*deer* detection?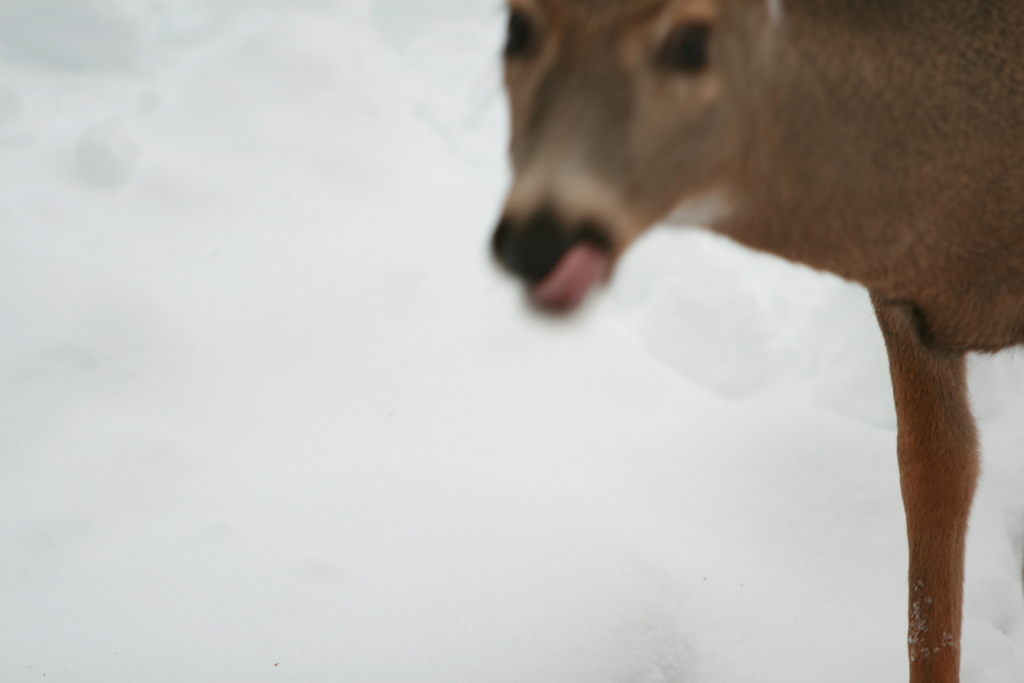
(x1=488, y1=0, x2=1023, y2=682)
